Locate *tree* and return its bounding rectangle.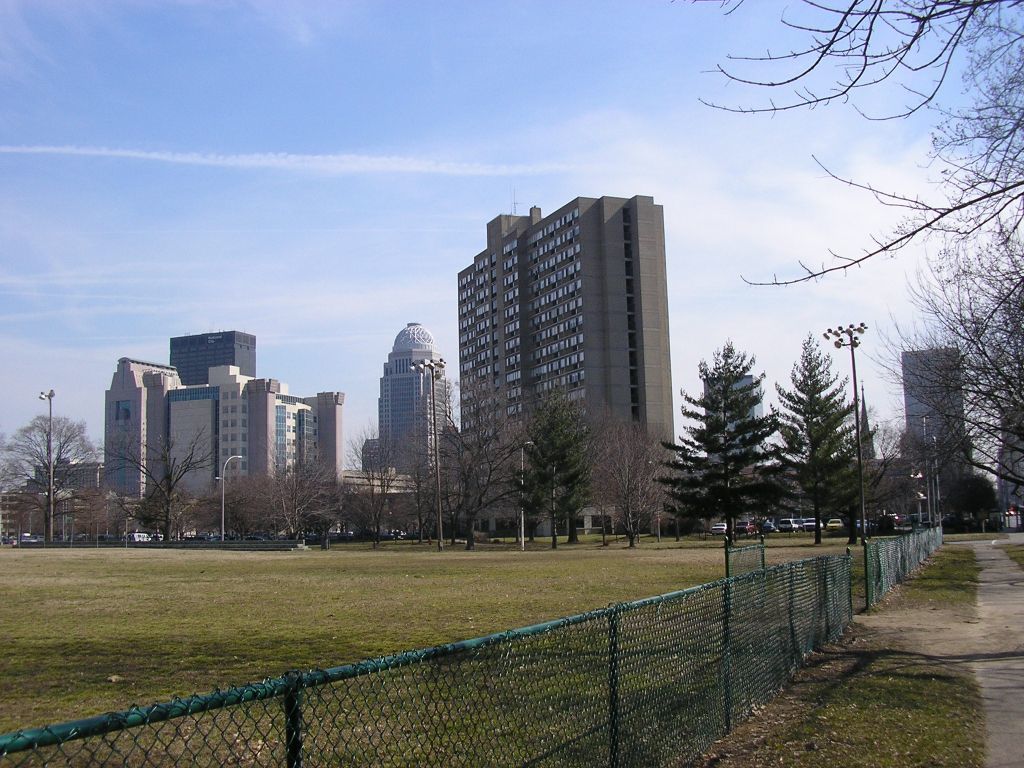
bbox=(109, 441, 204, 539).
